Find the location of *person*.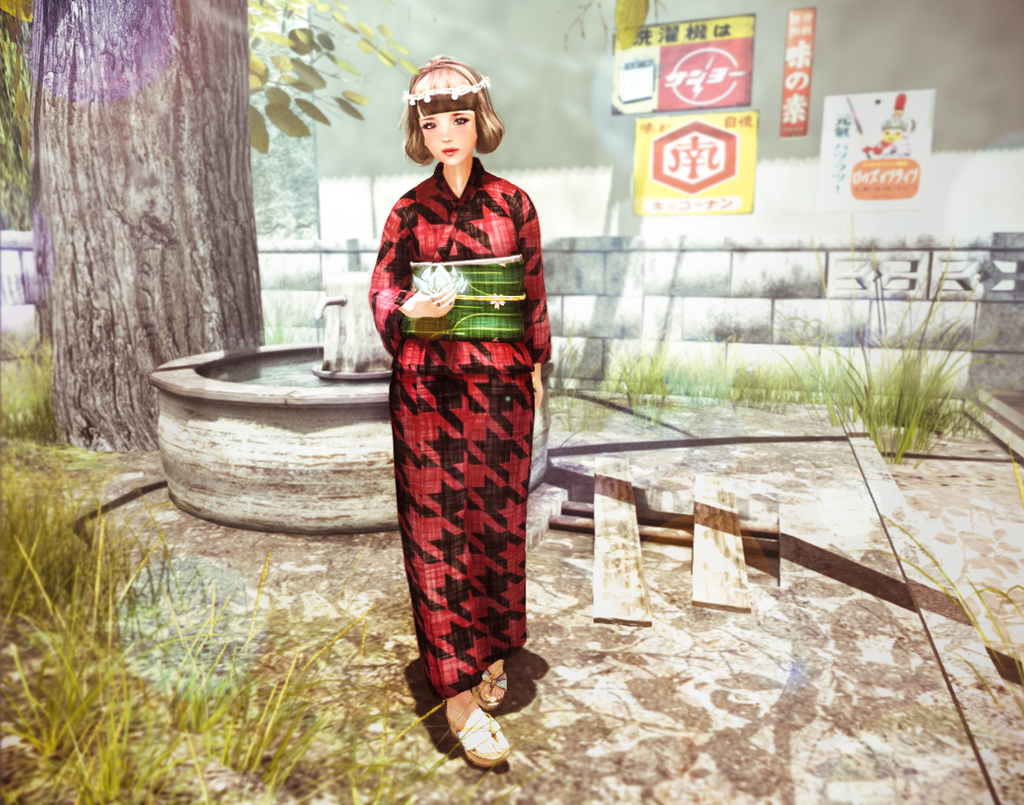
Location: <box>366,53,559,767</box>.
